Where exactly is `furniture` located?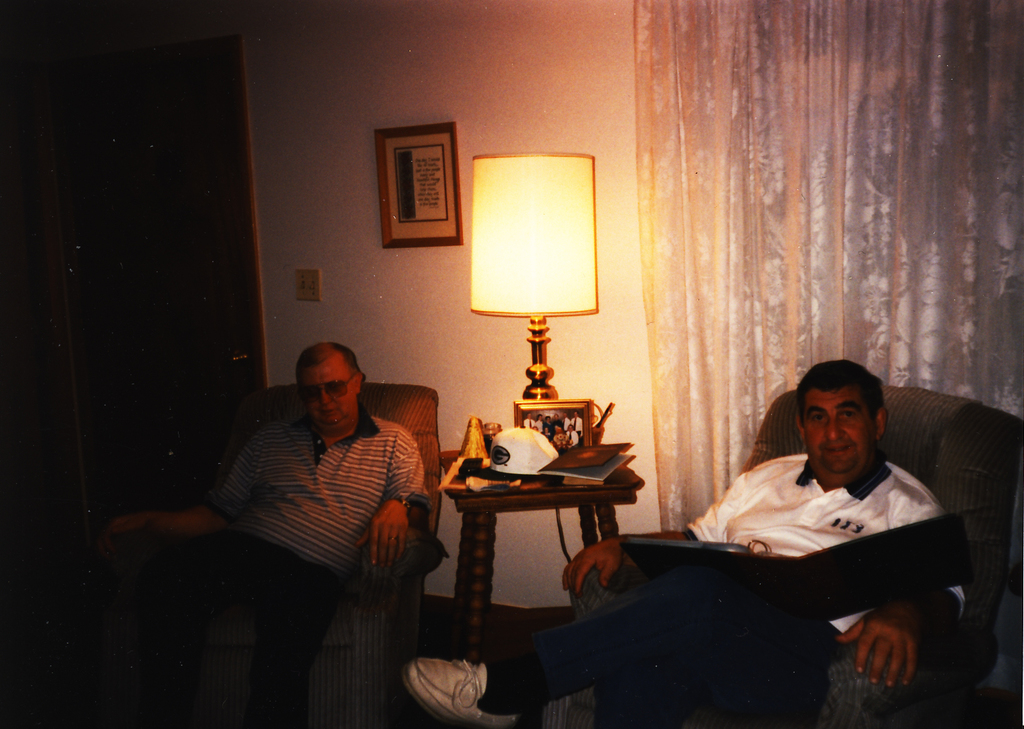
Its bounding box is l=539, t=386, r=1023, b=728.
